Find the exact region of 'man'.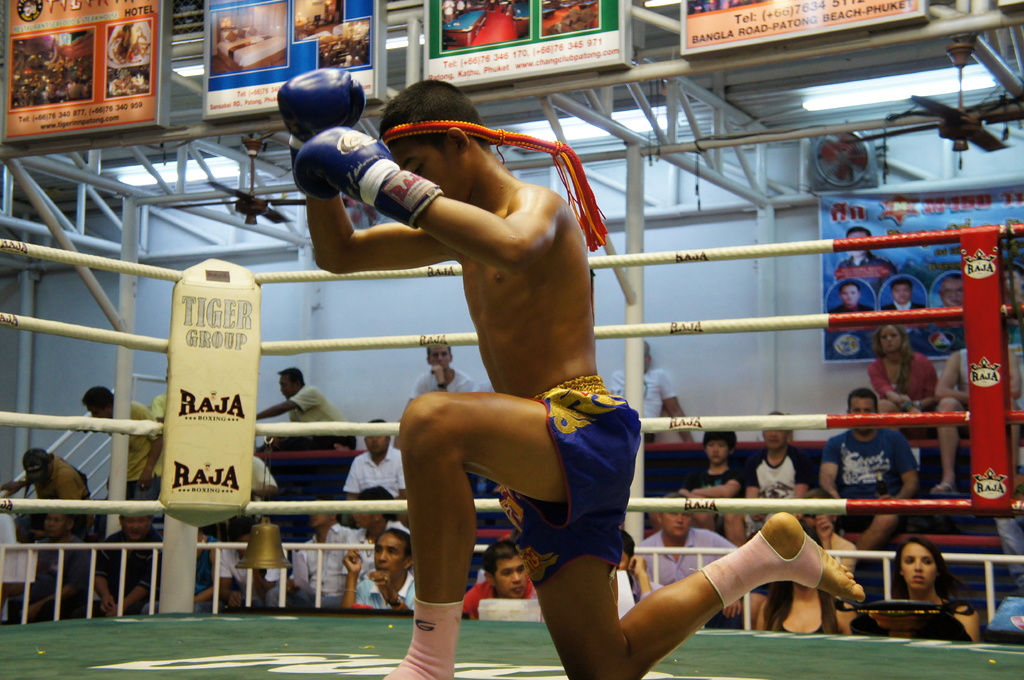
Exact region: <bbox>80, 383, 161, 534</bbox>.
